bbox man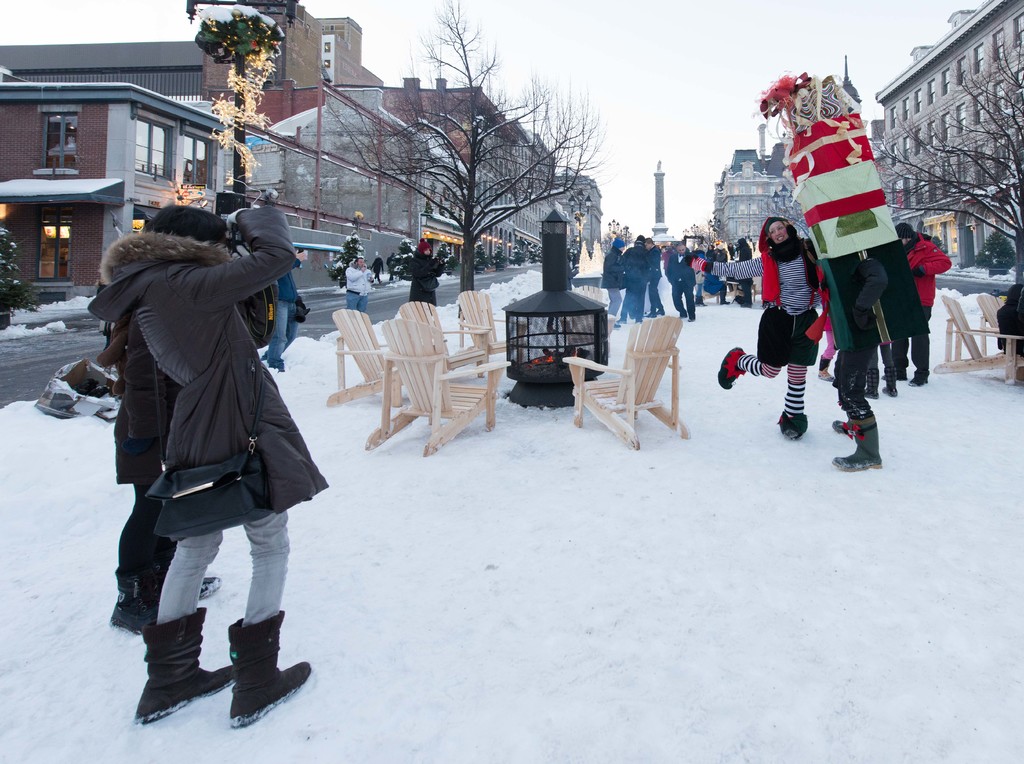
crop(665, 240, 697, 320)
